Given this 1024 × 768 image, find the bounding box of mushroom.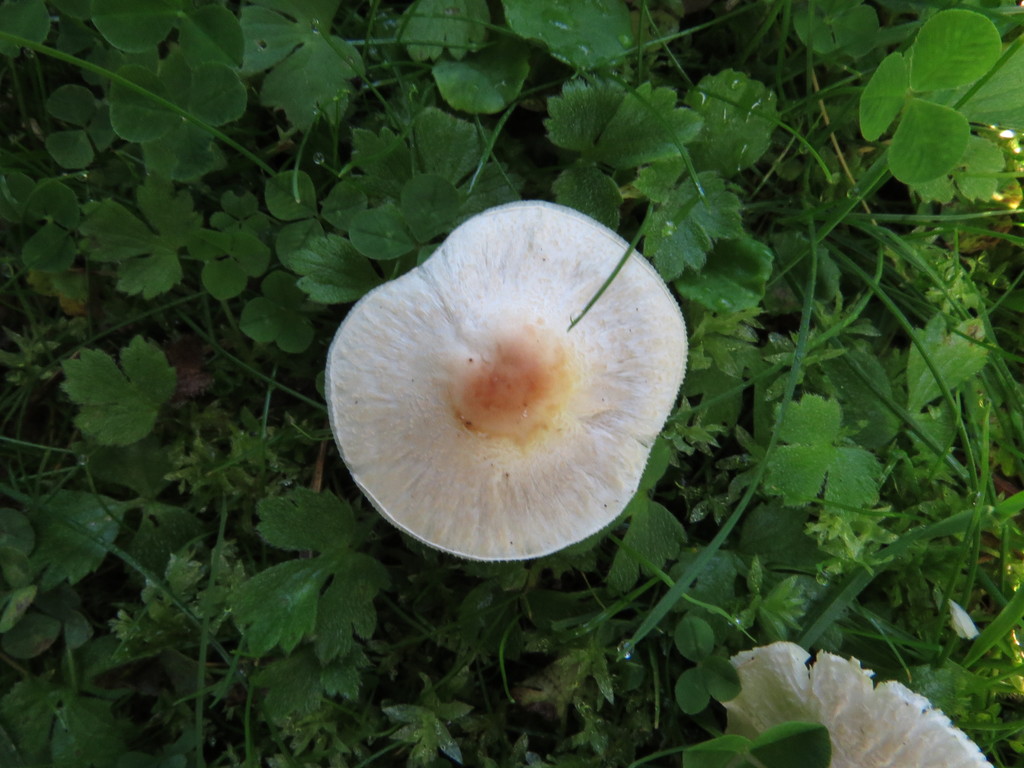
[718,643,996,767].
